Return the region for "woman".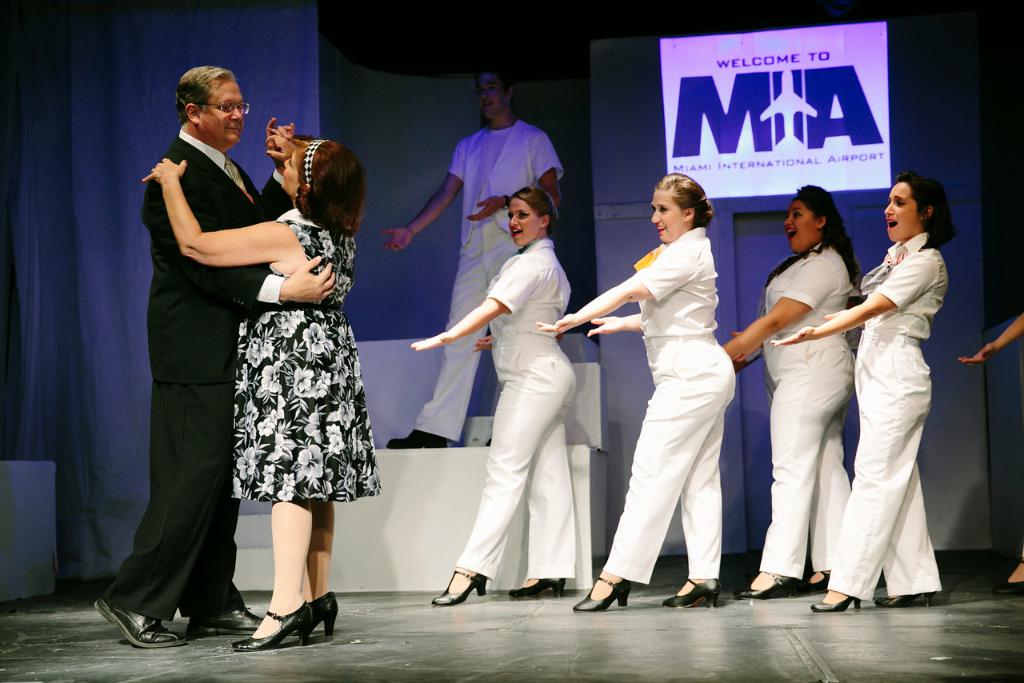
534 168 738 610.
